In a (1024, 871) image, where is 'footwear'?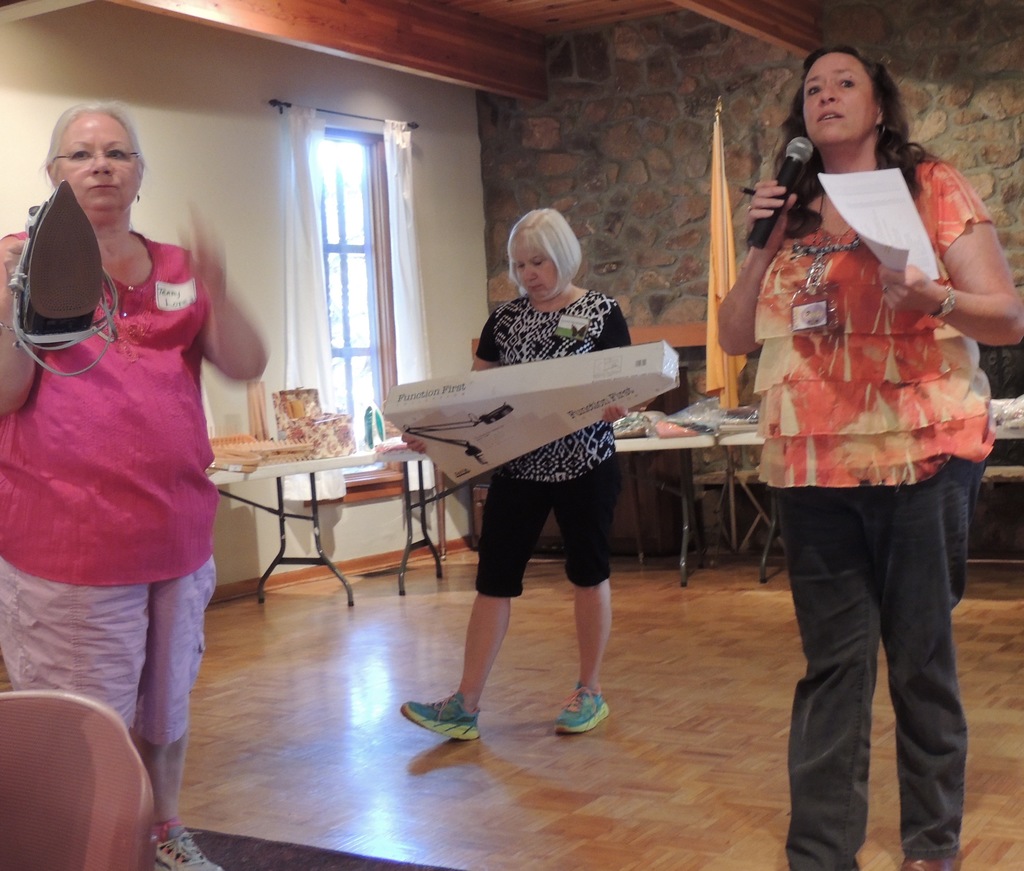
Rect(893, 836, 963, 870).
